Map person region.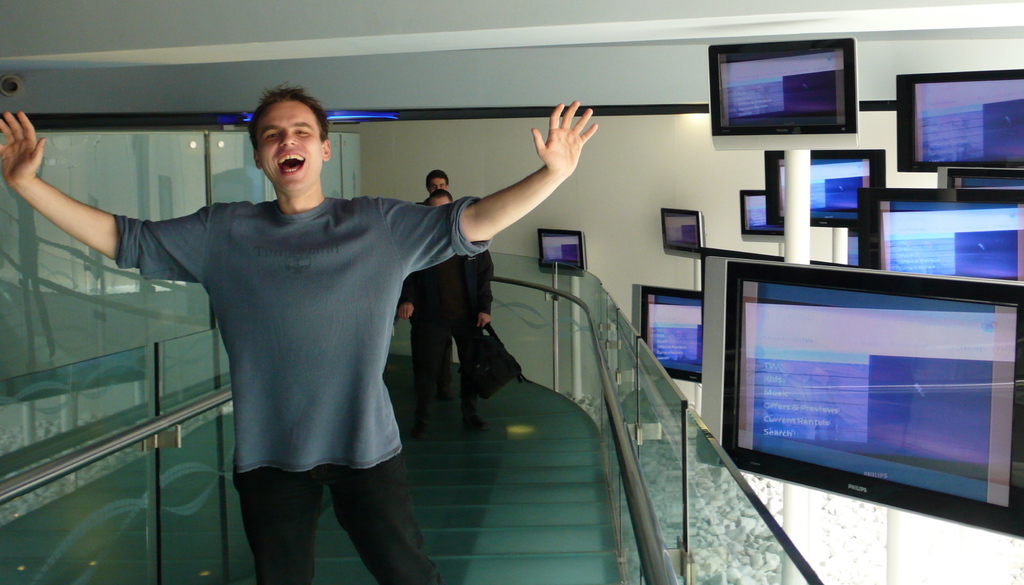
Mapped to [396,190,491,442].
